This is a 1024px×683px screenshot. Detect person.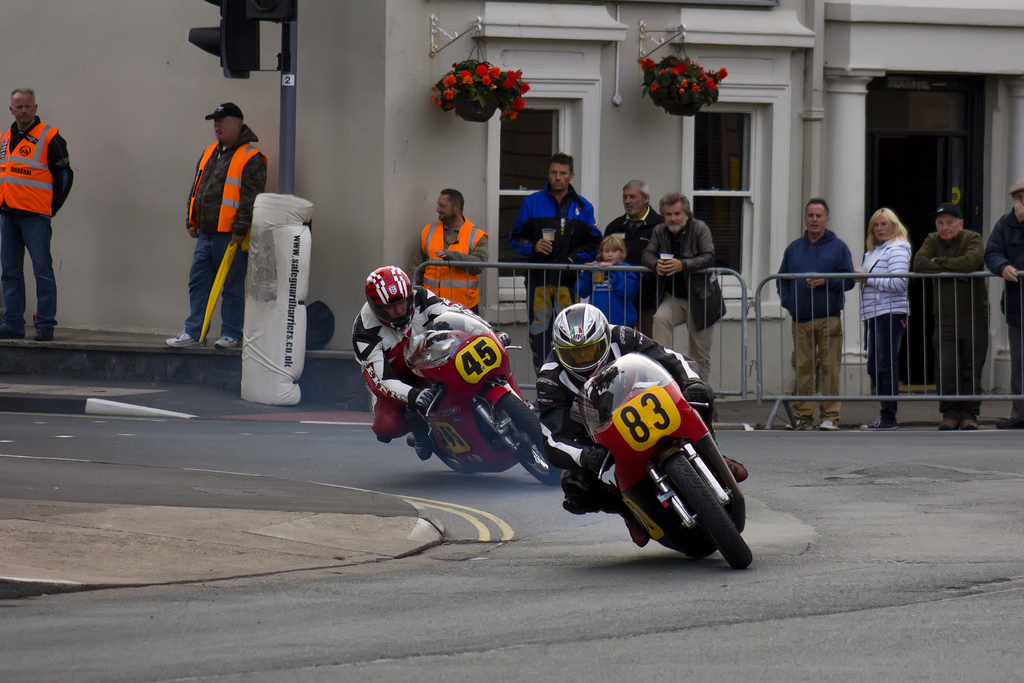
(915,198,999,440).
